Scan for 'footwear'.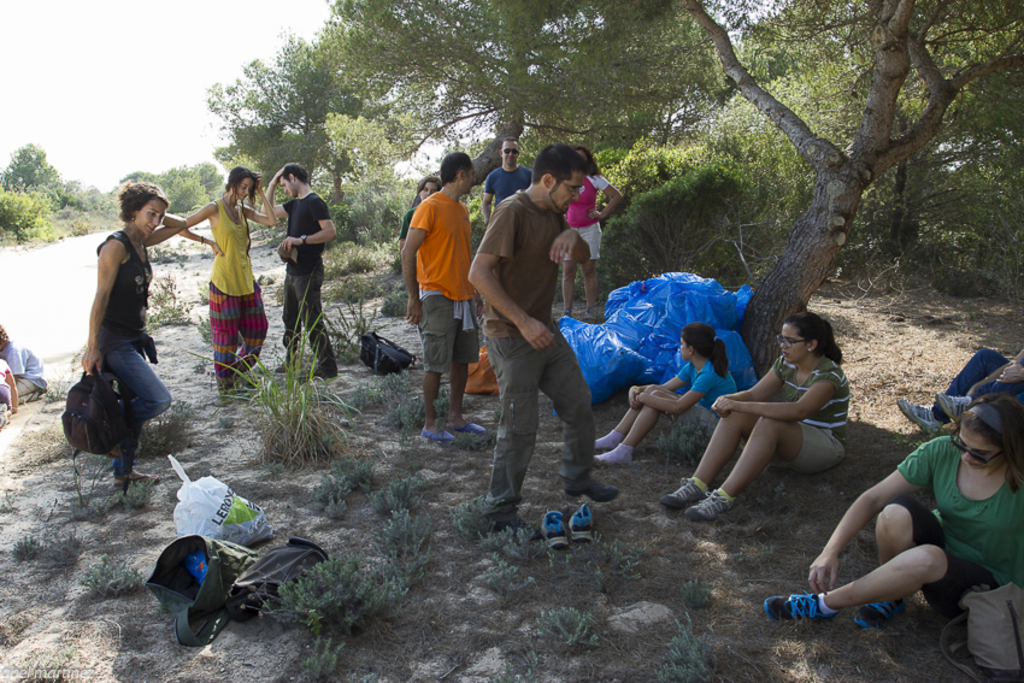
Scan result: l=265, t=355, r=294, b=372.
